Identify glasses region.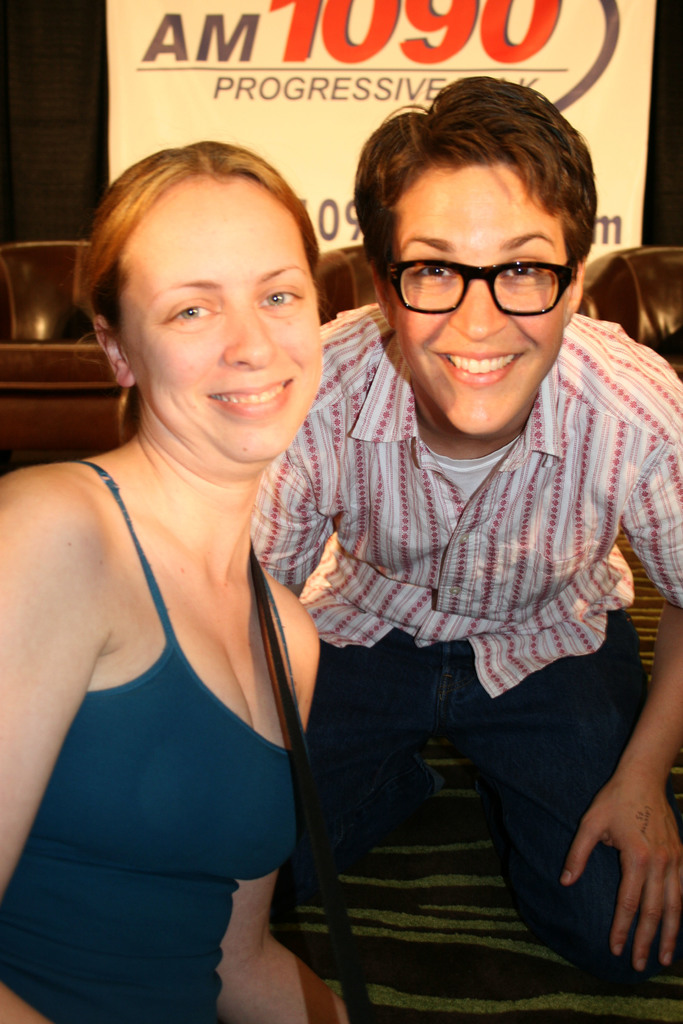
Region: <box>392,237,588,316</box>.
